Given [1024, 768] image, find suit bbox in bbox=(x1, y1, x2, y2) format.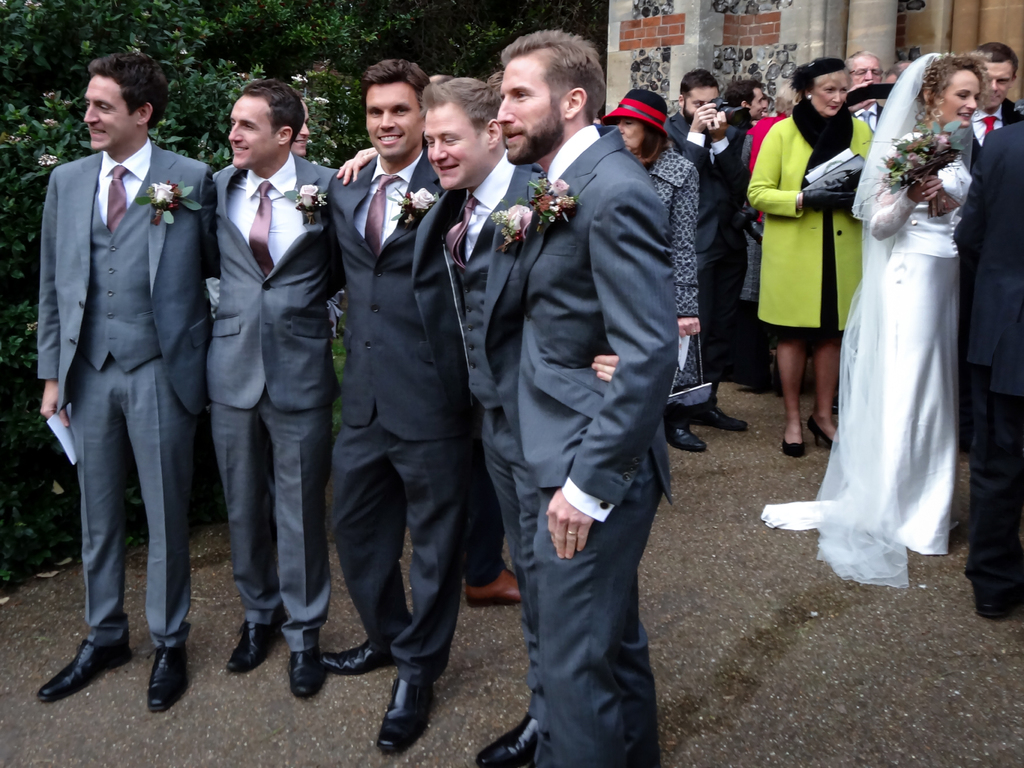
bbox=(446, 163, 548, 715).
